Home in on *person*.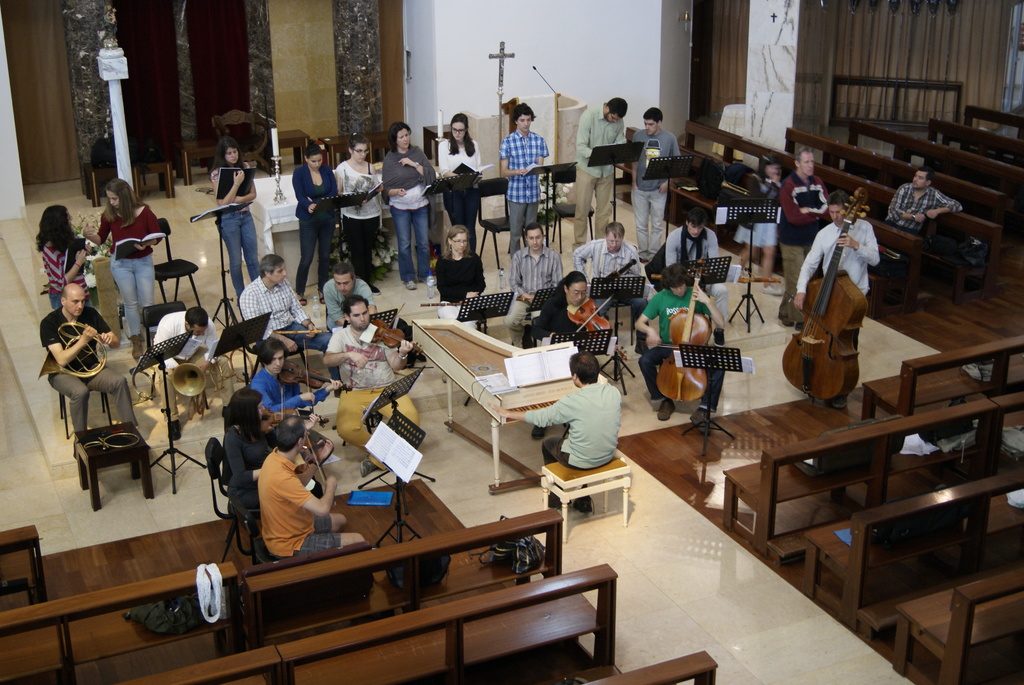
Homed in at crop(333, 134, 394, 285).
